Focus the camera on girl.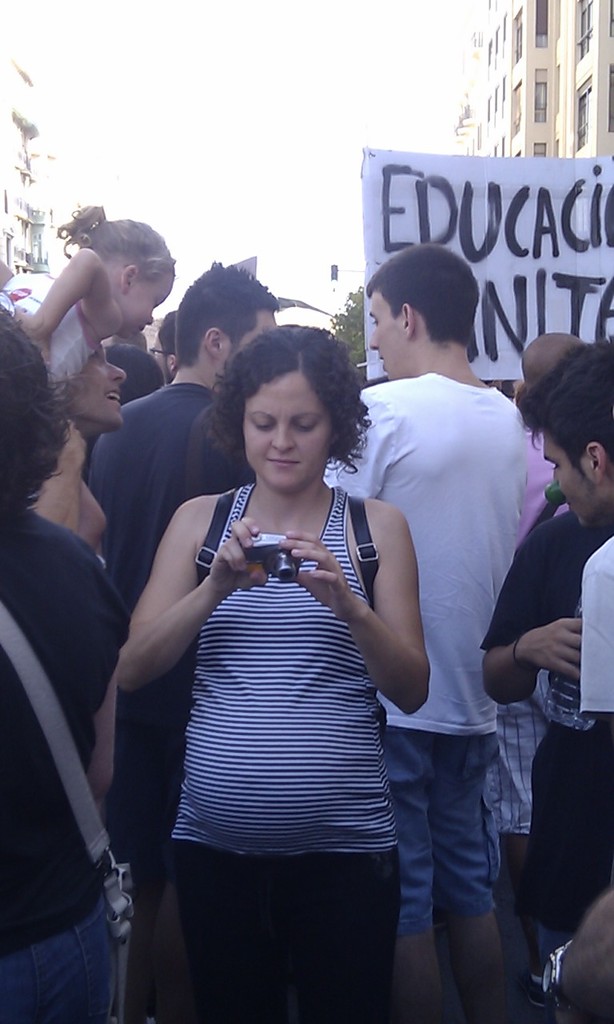
Focus region: 15 342 141 564.
